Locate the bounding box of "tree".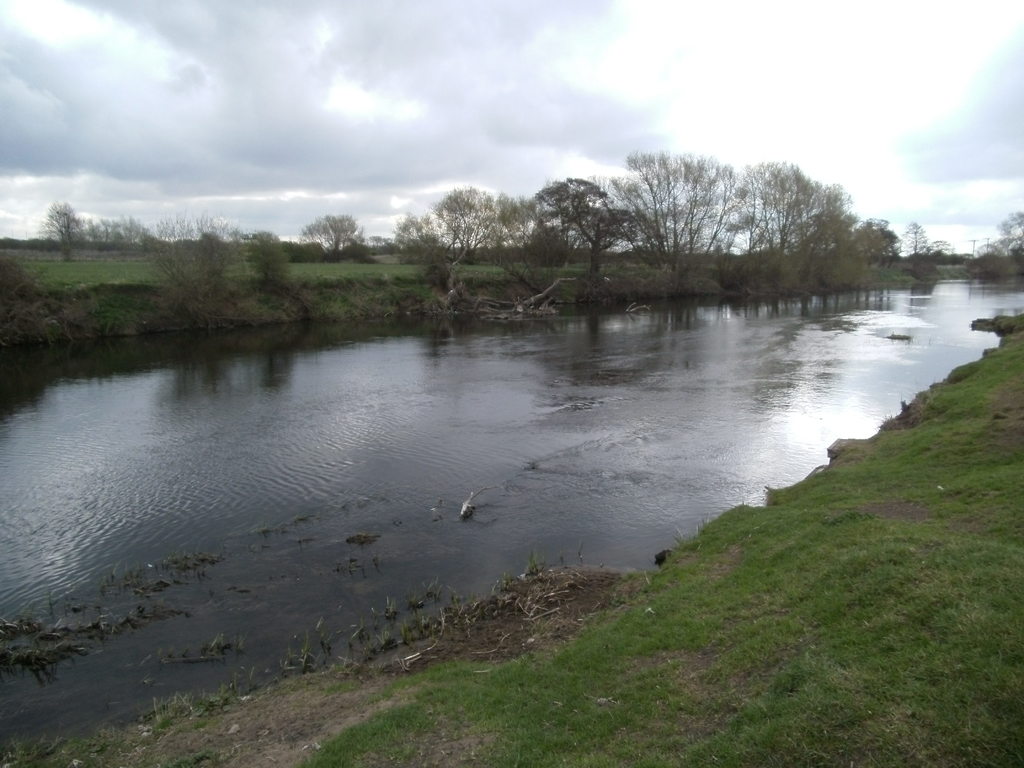
Bounding box: {"x1": 488, "y1": 191, "x2": 543, "y2": 253}.
